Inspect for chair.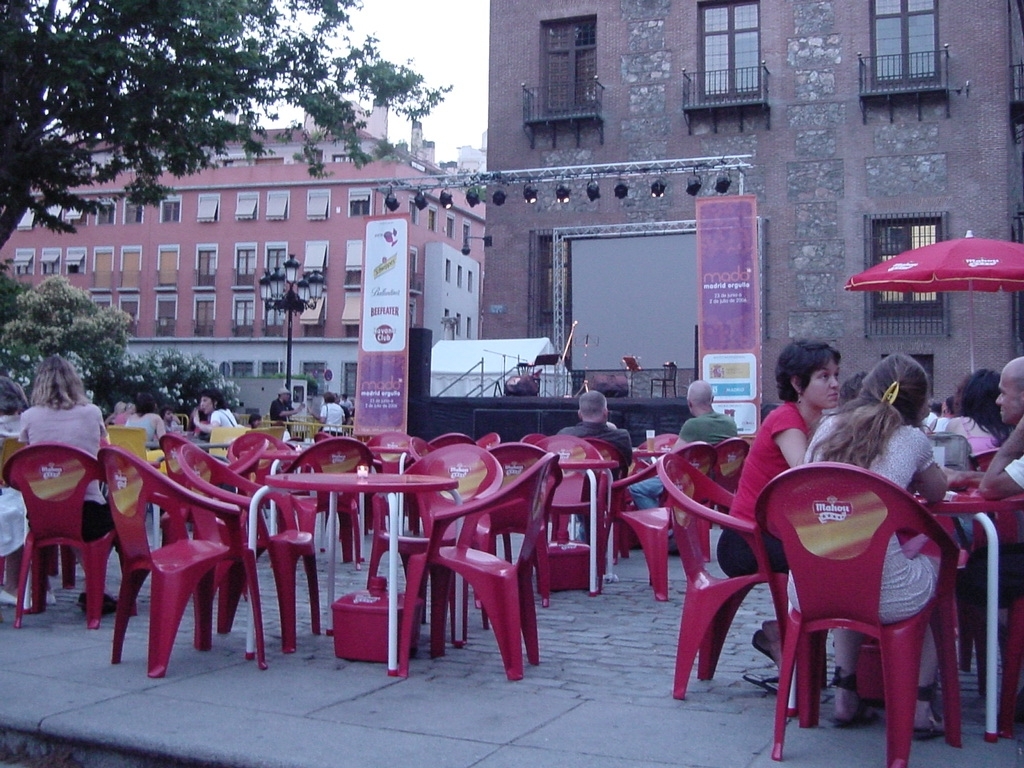
Inspection: <bbox>534, 427, 614, 588</bbox>.
